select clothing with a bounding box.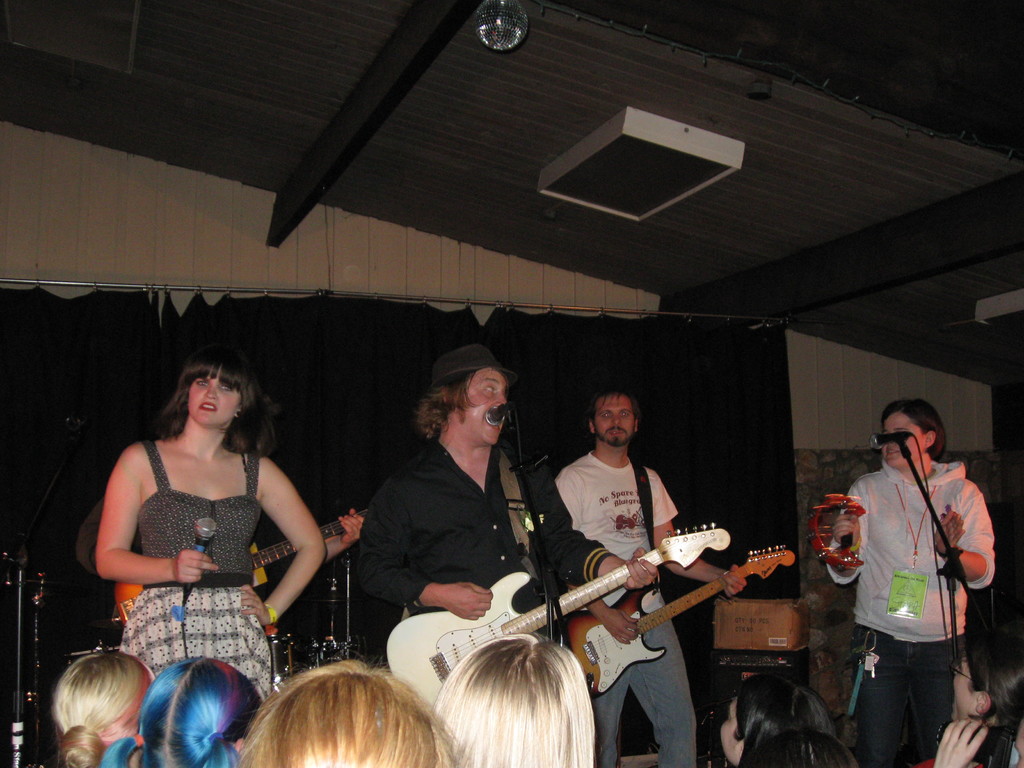
[left=541, top=447, right=703, bottom=767].
